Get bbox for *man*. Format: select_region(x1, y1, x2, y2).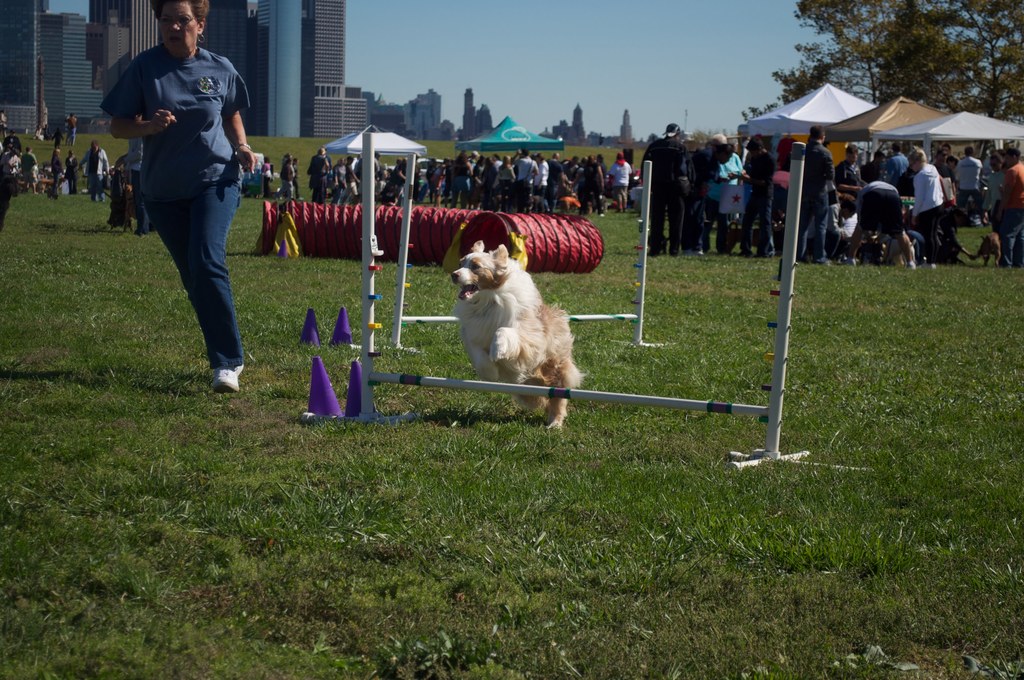
select_region(643, 123, 691, 255).
